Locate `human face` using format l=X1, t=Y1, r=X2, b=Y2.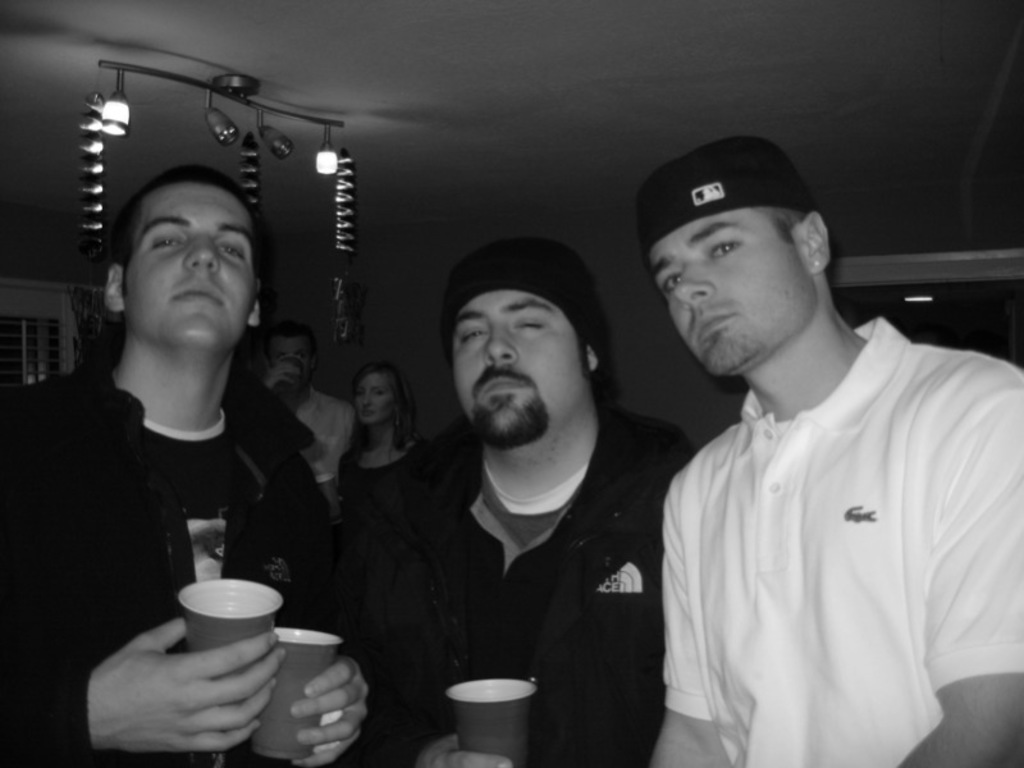
l=649, t=202, r=820, b=379.
